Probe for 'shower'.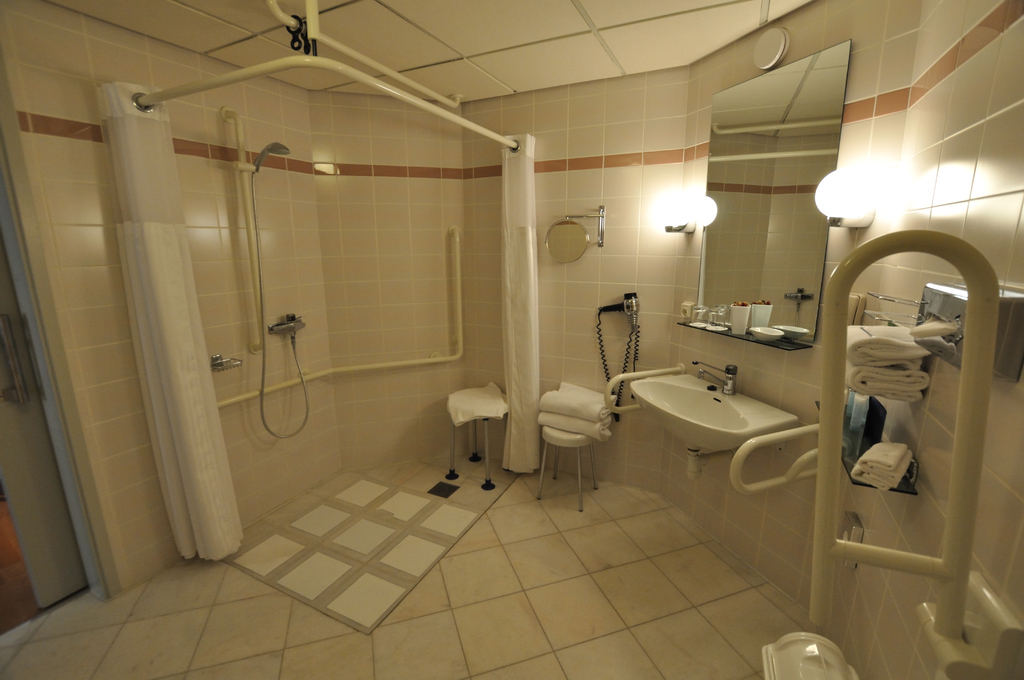
Probe result: select_region(231, 142, 289, 175).
